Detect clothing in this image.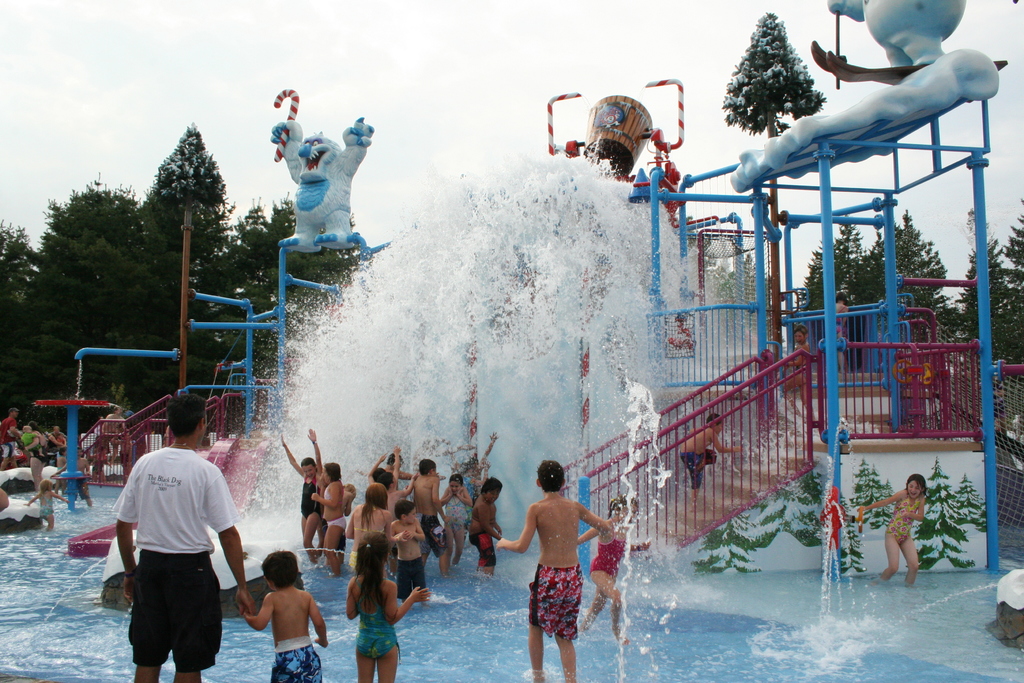
Detection: pyautogui.locateOnScreen(265, 643, 317, 682).
